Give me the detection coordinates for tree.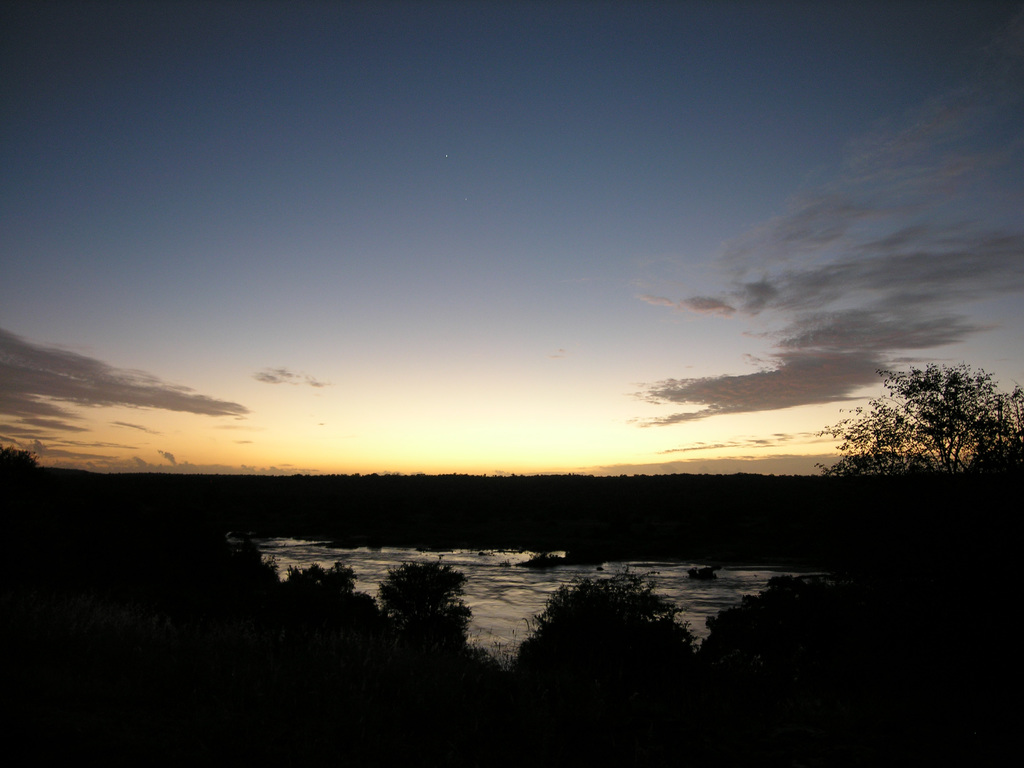
815:359:1023:611.
